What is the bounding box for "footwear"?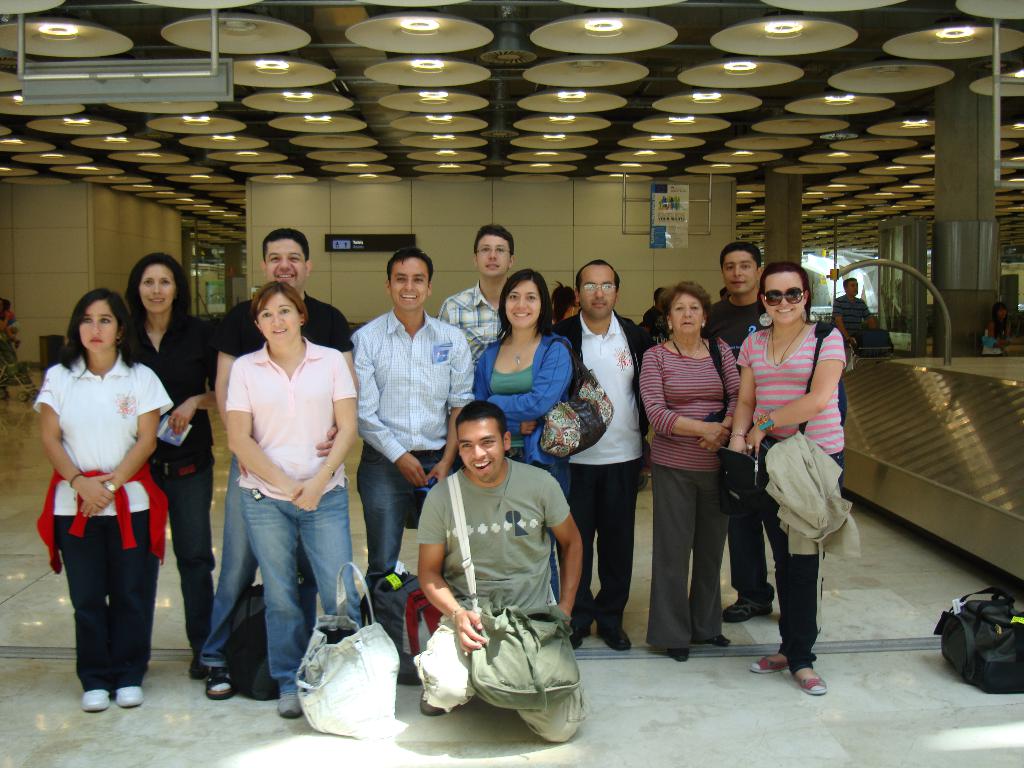
[78, 685, 111, 708].
